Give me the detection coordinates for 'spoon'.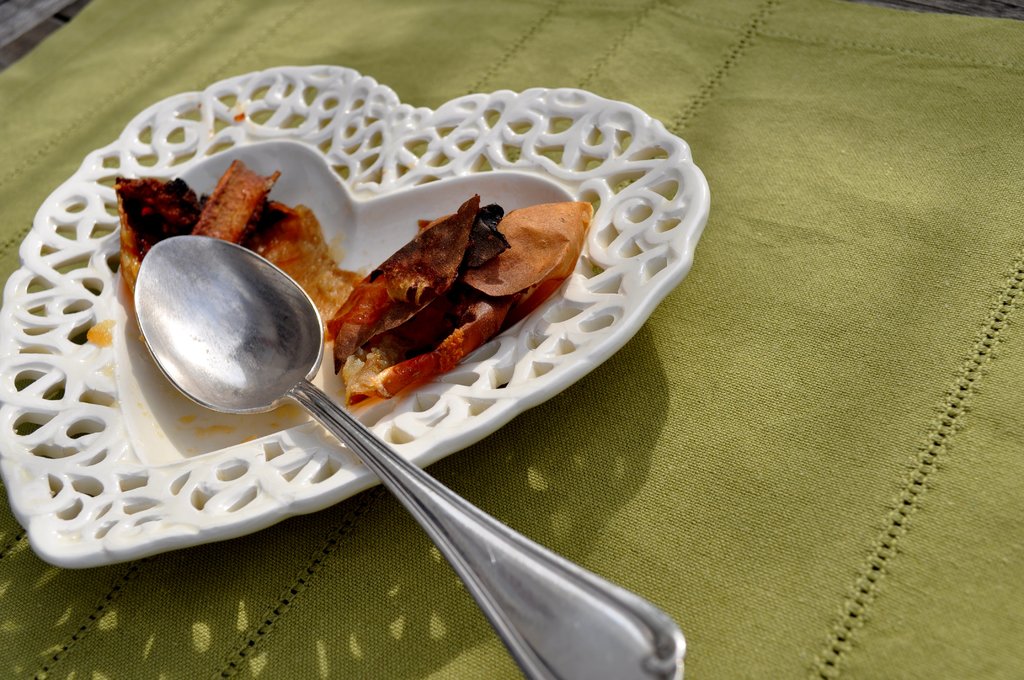
bbox=[134, 238, 685, 679].
